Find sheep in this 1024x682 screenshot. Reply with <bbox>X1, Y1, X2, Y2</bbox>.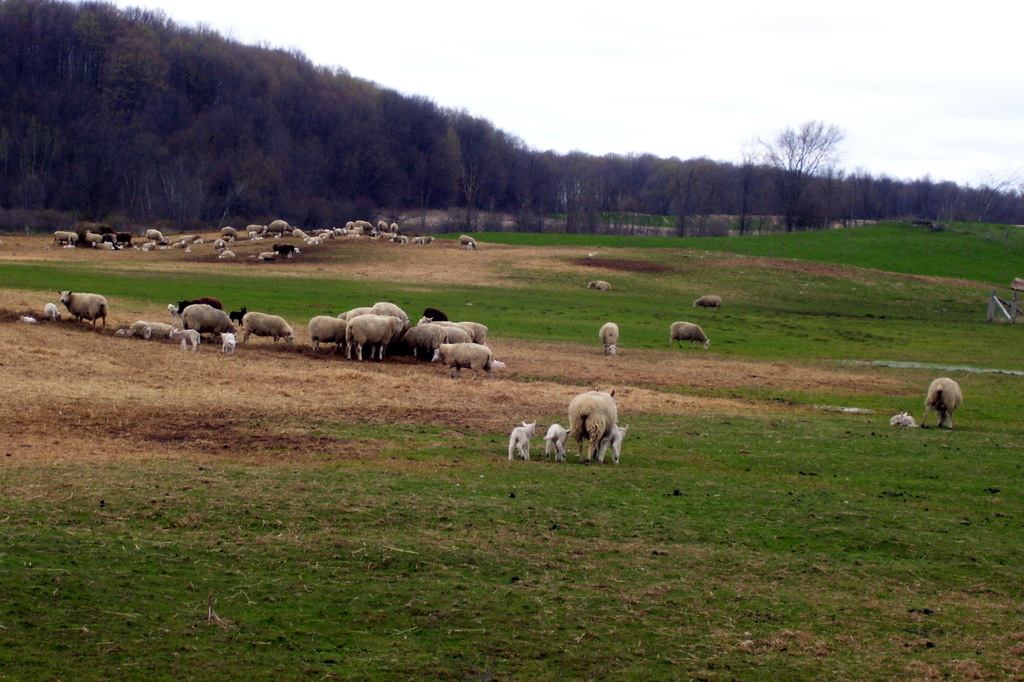
<bbox>589, 279, 609, 289</bbox>.
